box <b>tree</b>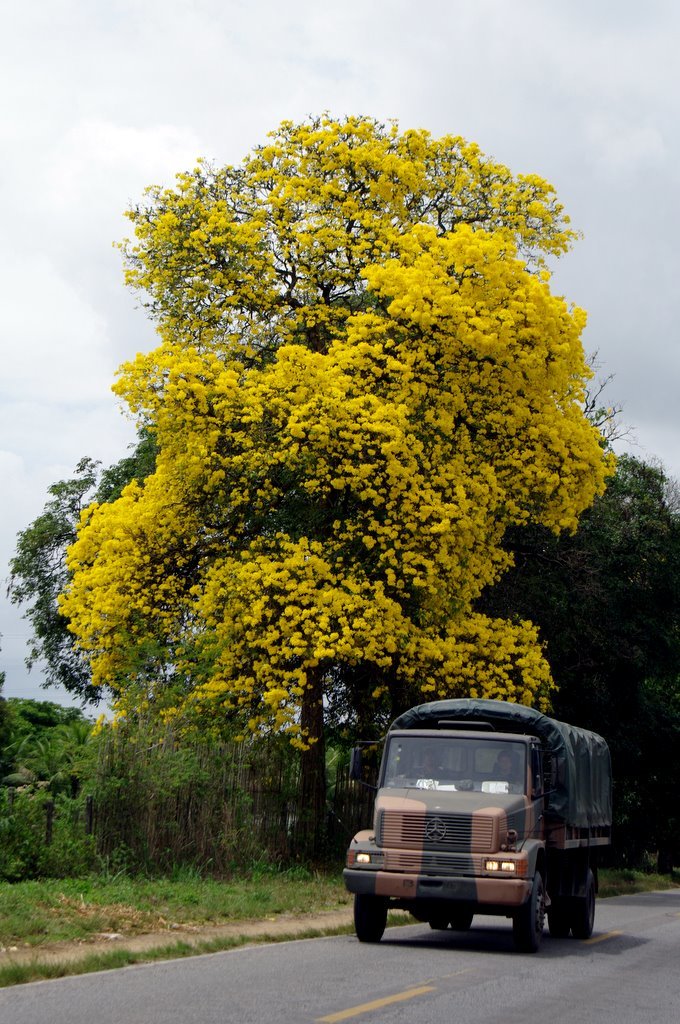
region(1, 352, 679, 885)
